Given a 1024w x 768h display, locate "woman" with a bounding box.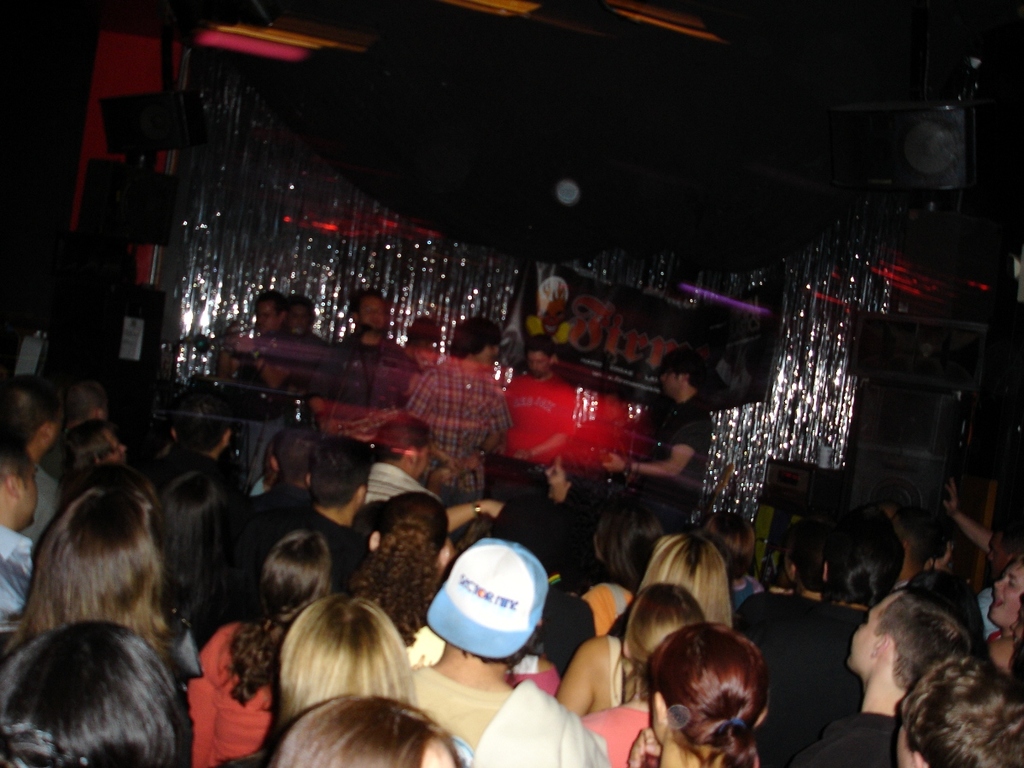
Located: (left=581, top=580, right=708, bottom=767).
